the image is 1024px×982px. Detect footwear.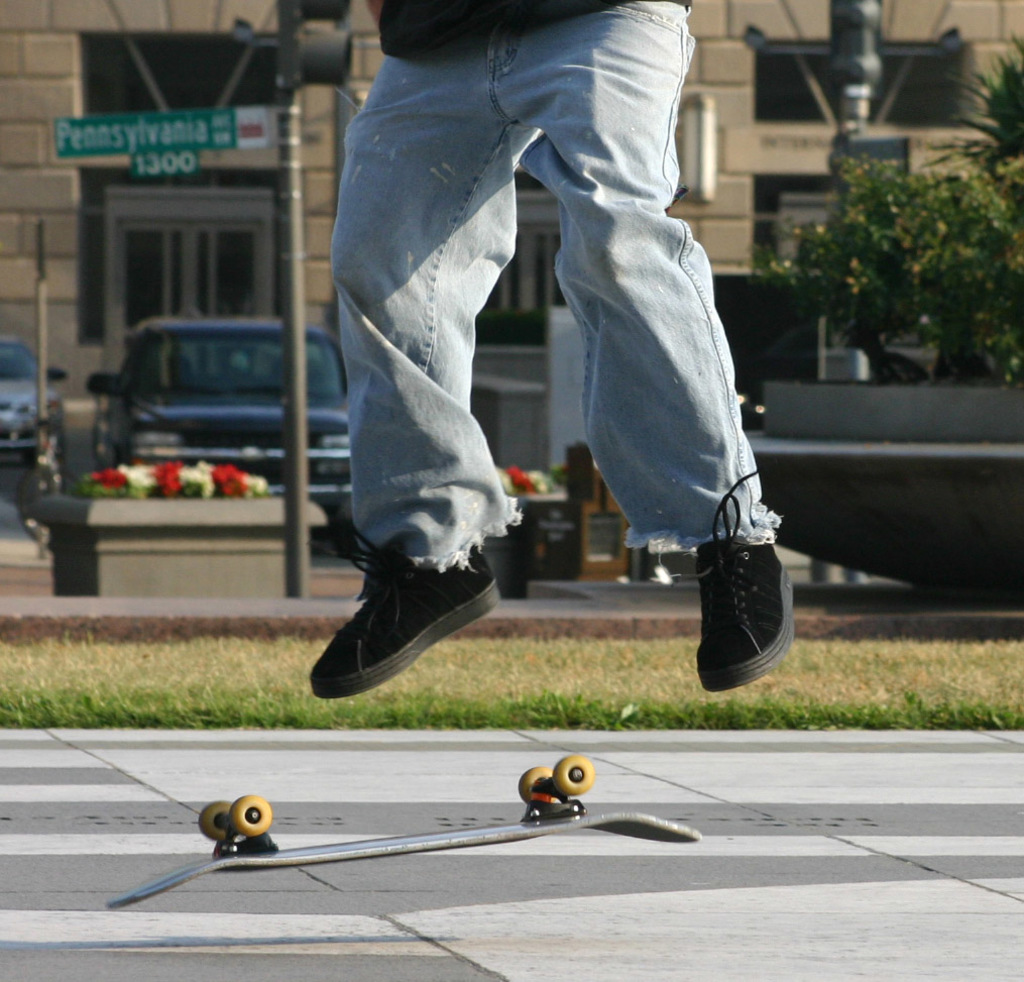
Detection: select_region(303, 519, 500, 695).
